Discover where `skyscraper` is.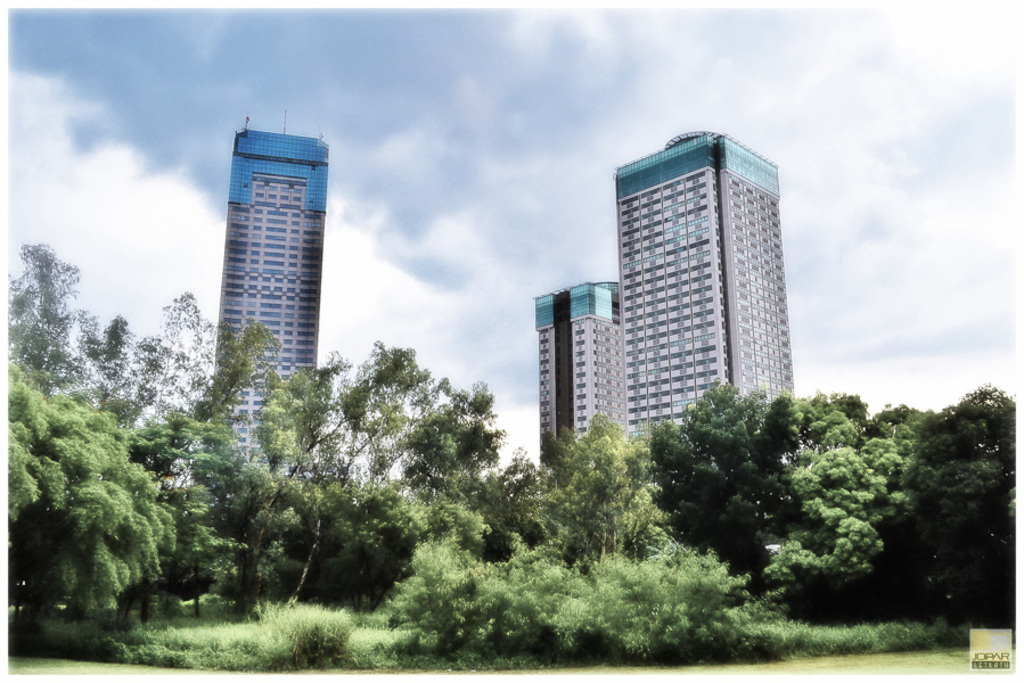
Discovered at {"left": 212, "top": 121, "right": 323, "bottom": 486}.
